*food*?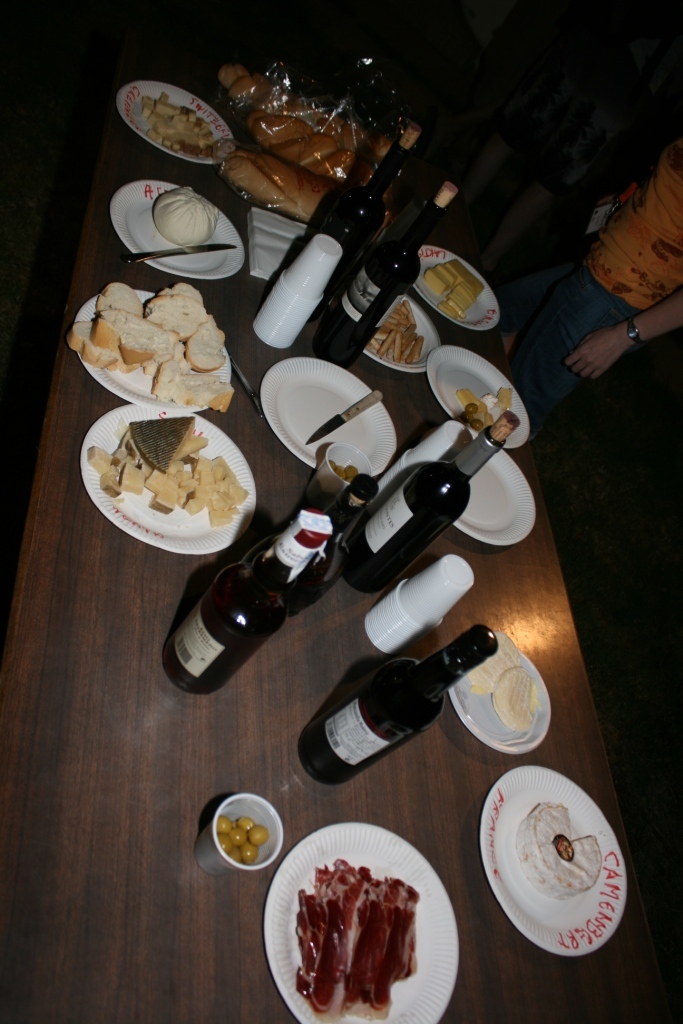
[x1=152, y1=187, x2=224, y2=250]
